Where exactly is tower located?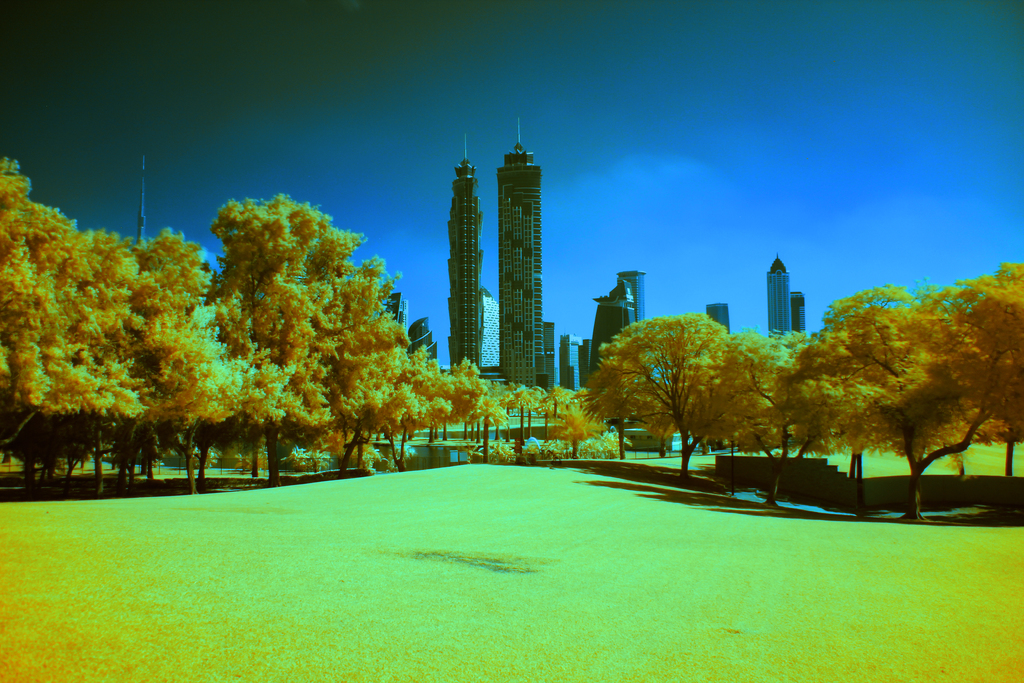
Its bounding box is rect(563, 332, 585, 390).
